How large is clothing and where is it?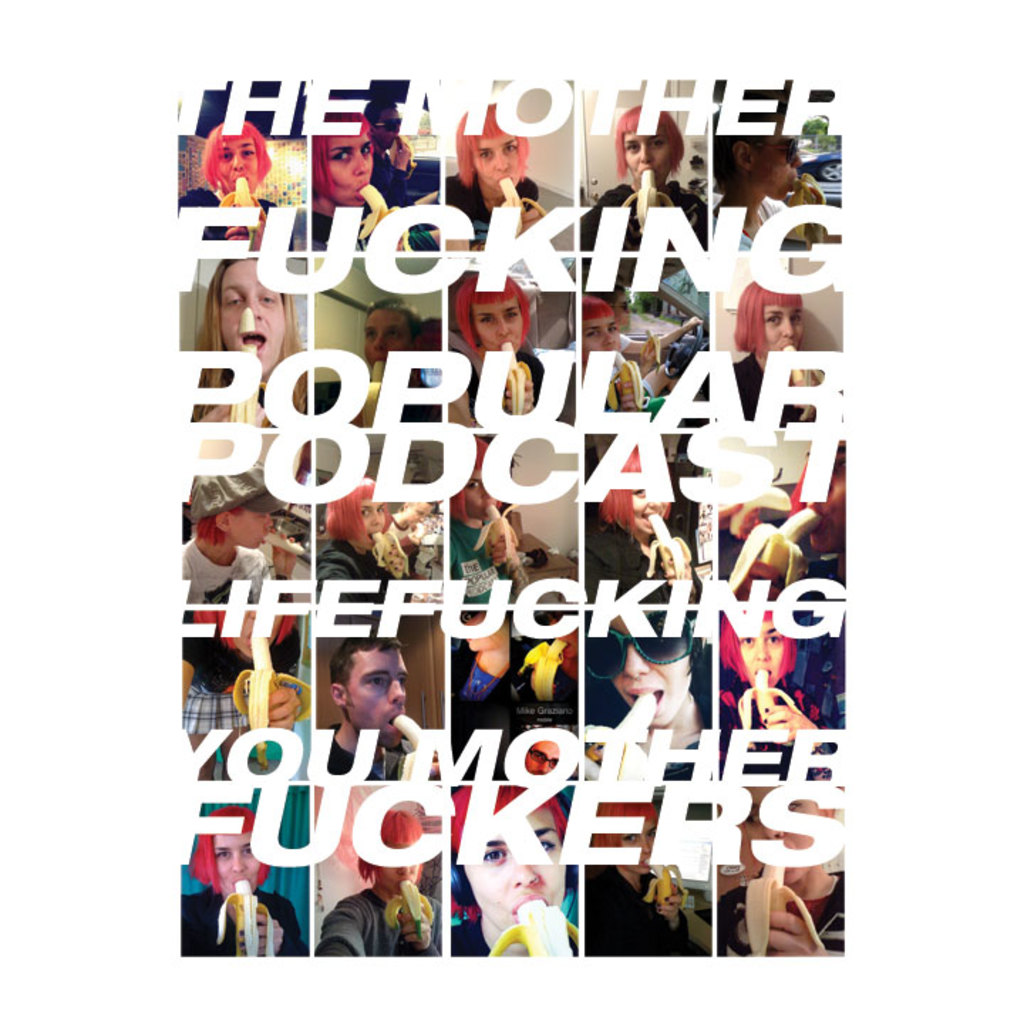
Bounding box: BBox(309, 728, 388, 781).
